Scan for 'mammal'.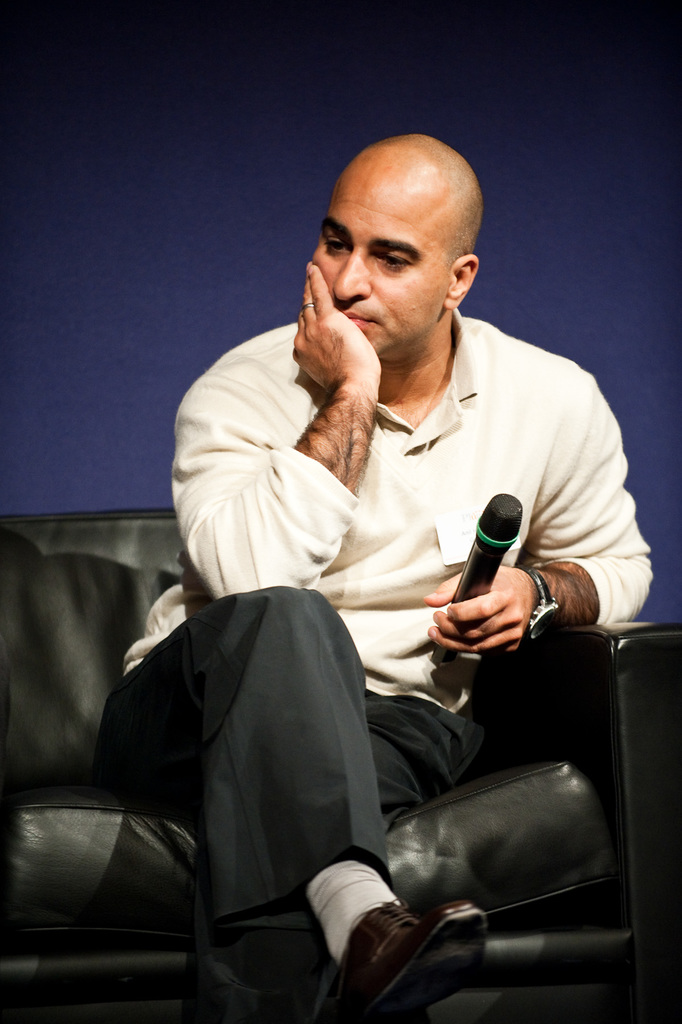
Scan result: (92,196,632,924).
